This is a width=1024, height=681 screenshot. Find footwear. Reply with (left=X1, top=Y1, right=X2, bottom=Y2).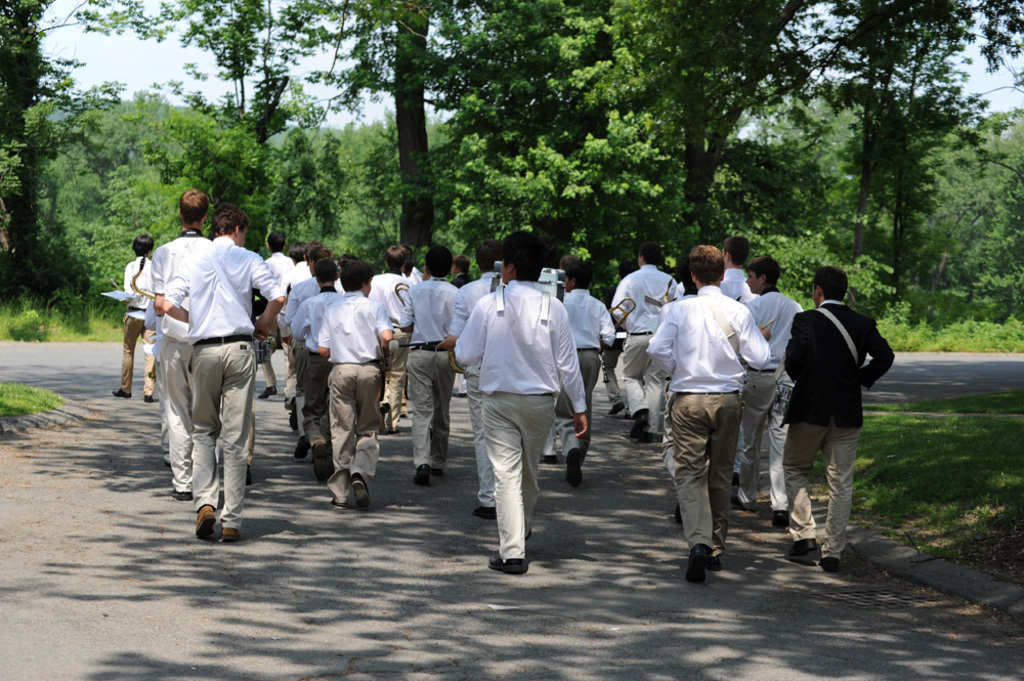
(left=683, top=546, right=703, bottom=585).
